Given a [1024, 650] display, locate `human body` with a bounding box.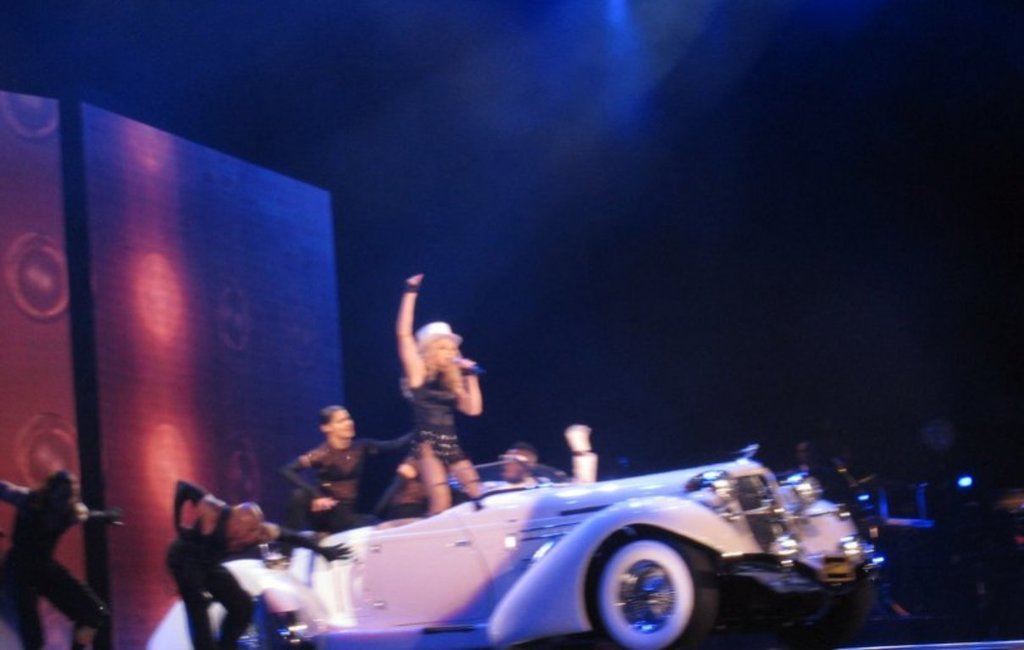
Located: region(169, 469, 345, 649).
